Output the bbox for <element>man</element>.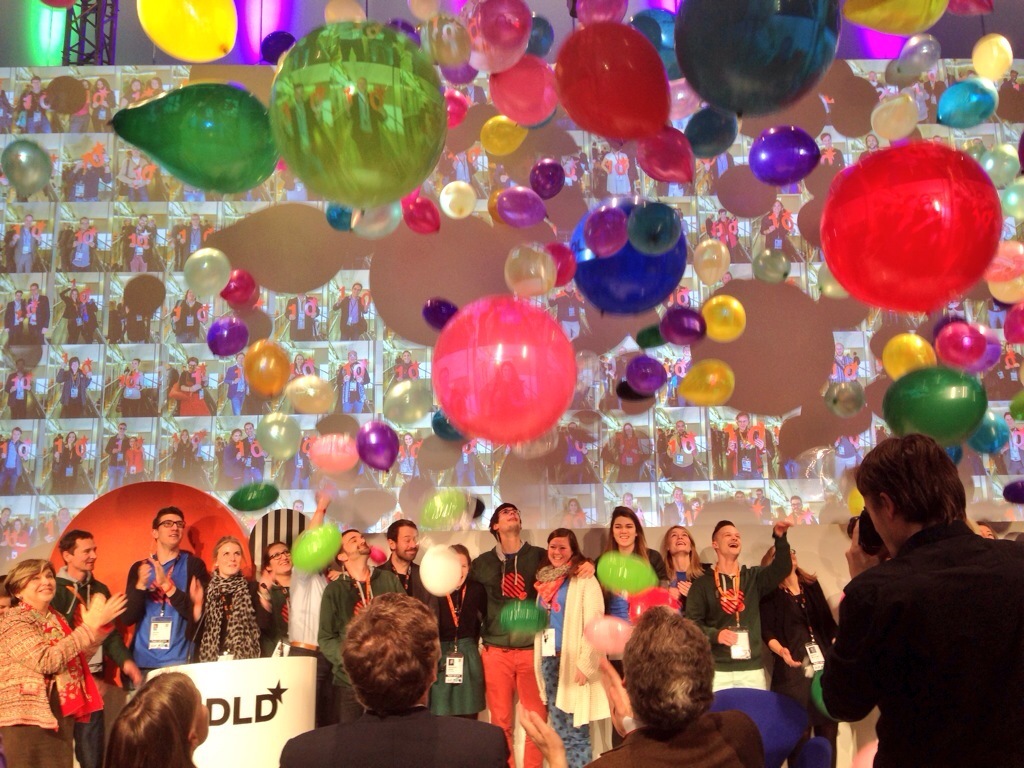
Rect(222, 350, 252, 417).
